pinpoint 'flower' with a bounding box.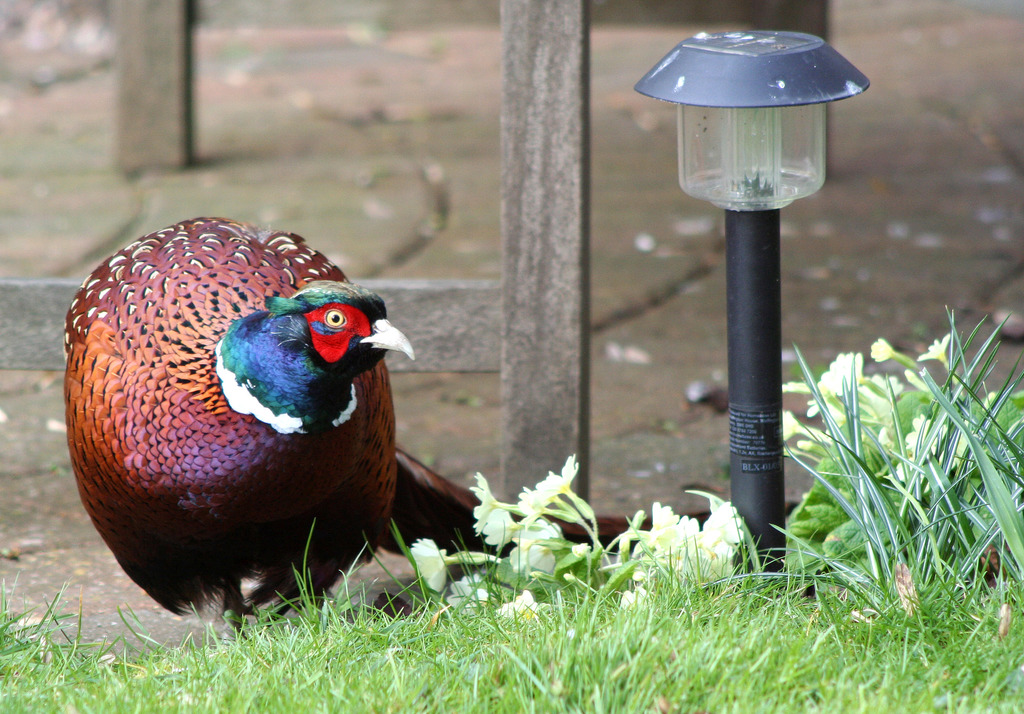
<bbox>404, 535, 501, 603</bbox>.
